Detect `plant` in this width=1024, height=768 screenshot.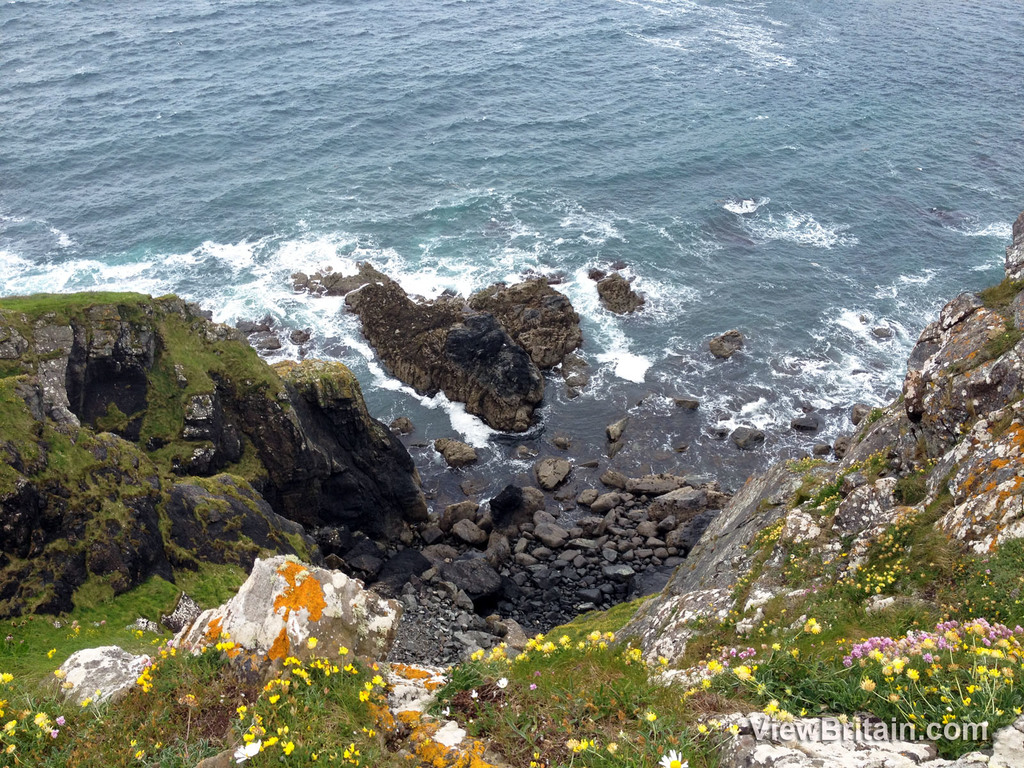
Detection: l=980, t=271, r=1021, b=333.
